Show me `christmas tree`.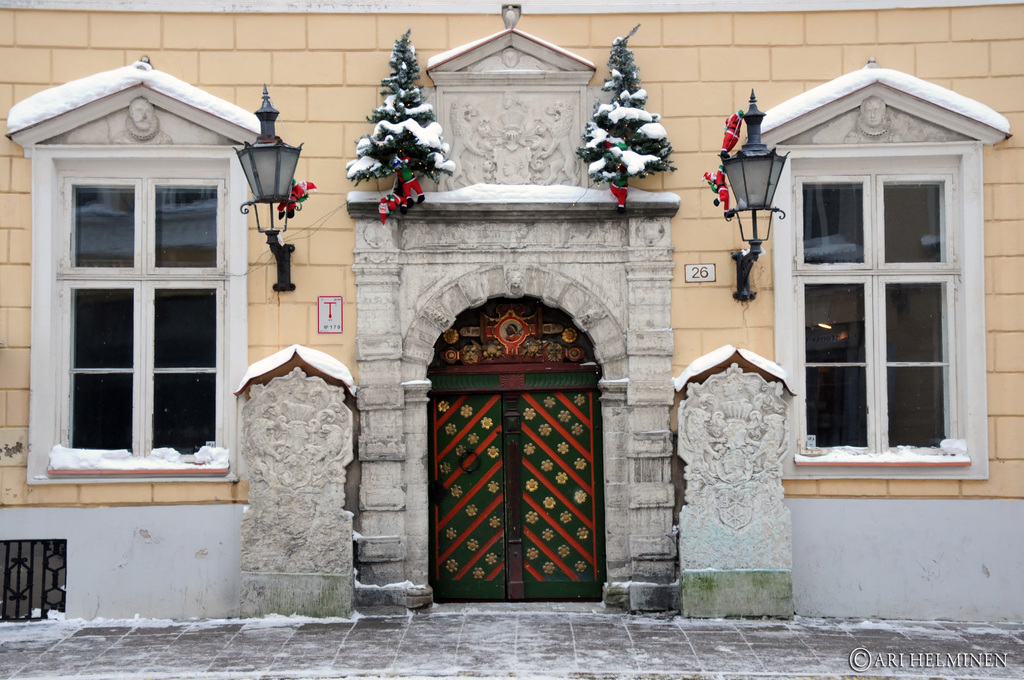
`christmas tree` is here: bbox=[339, 22, 457, 198].
